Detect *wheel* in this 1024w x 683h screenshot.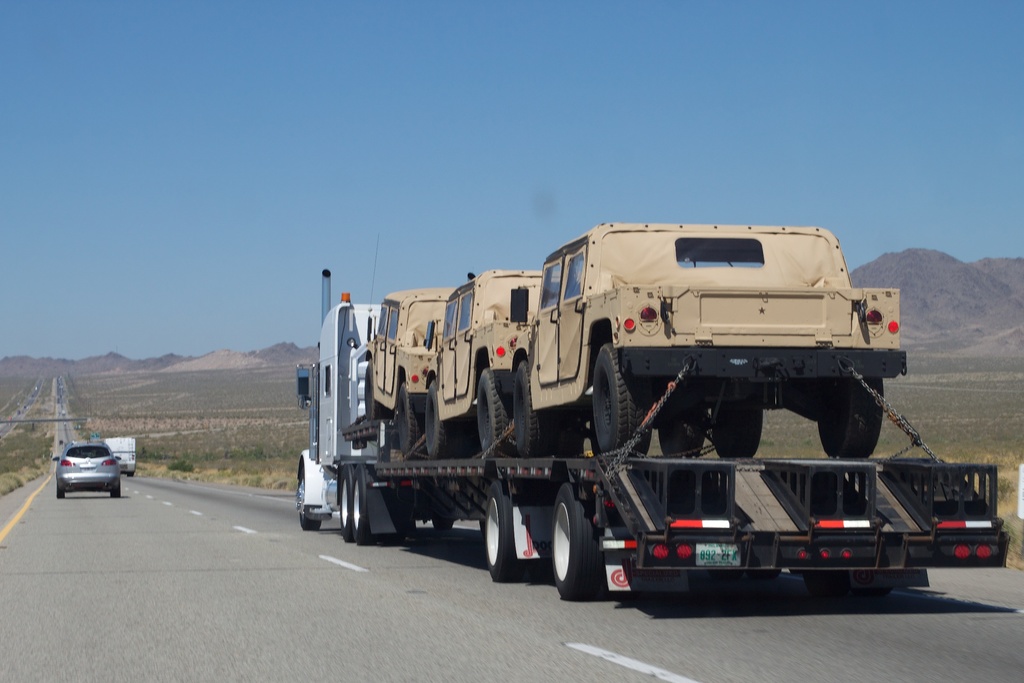
Detection: [547,478,601,597].
